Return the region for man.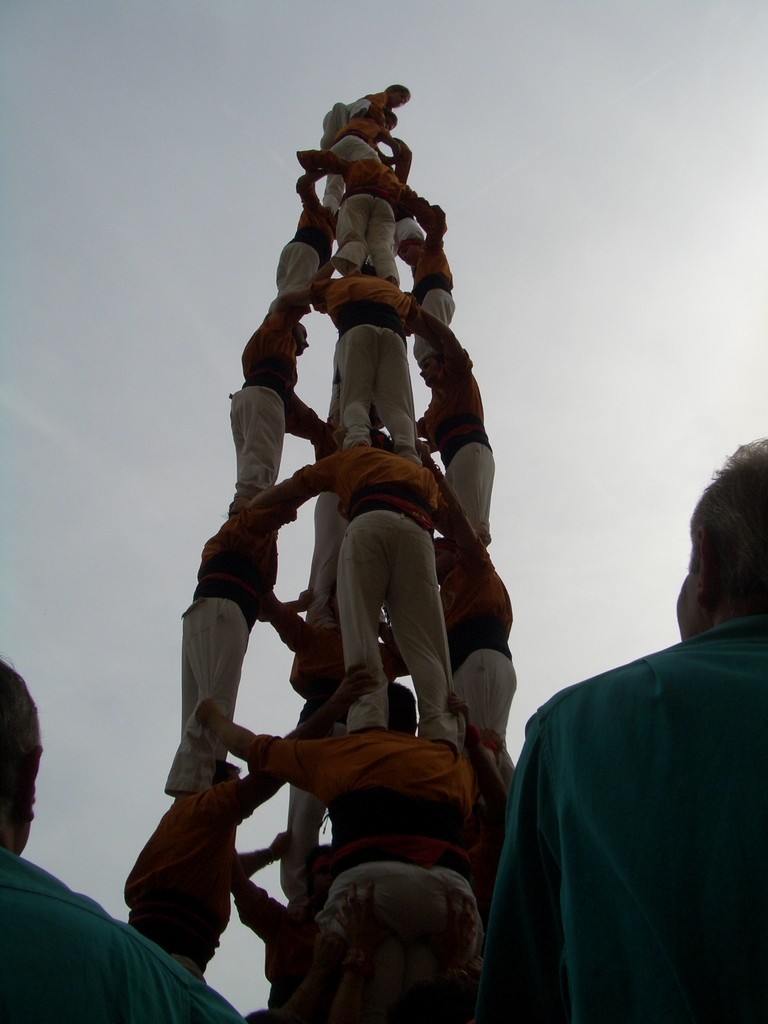
[0,652,243,1023].
